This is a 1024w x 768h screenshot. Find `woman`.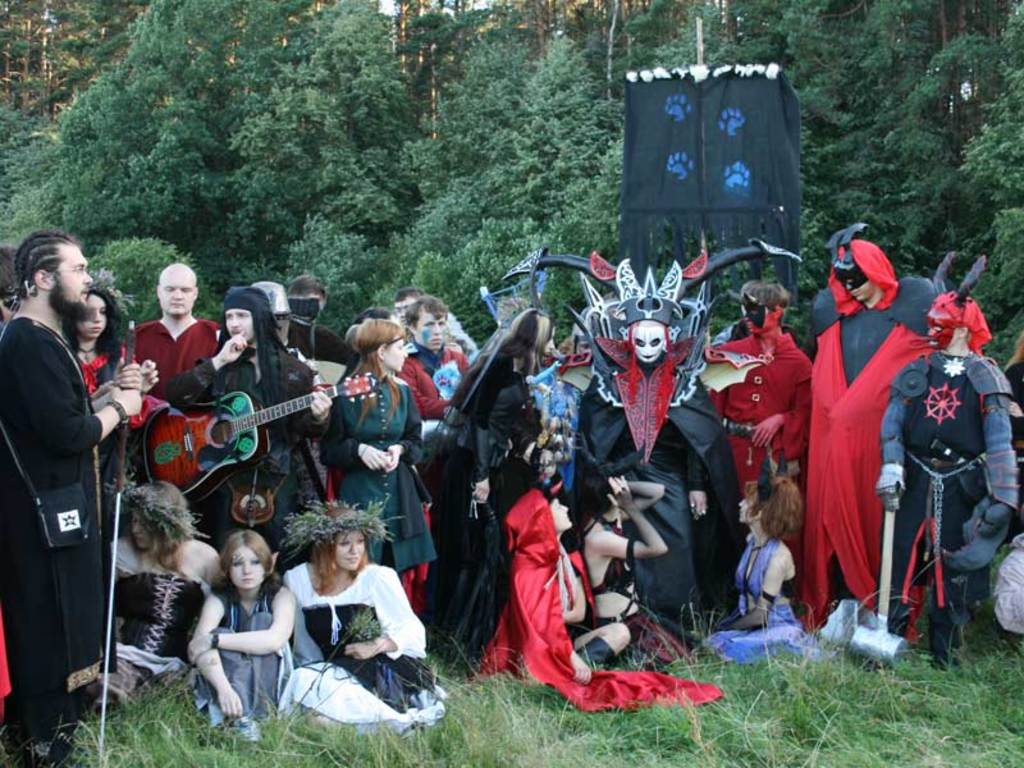
Bounding box: (101, 480, 216, 705).
